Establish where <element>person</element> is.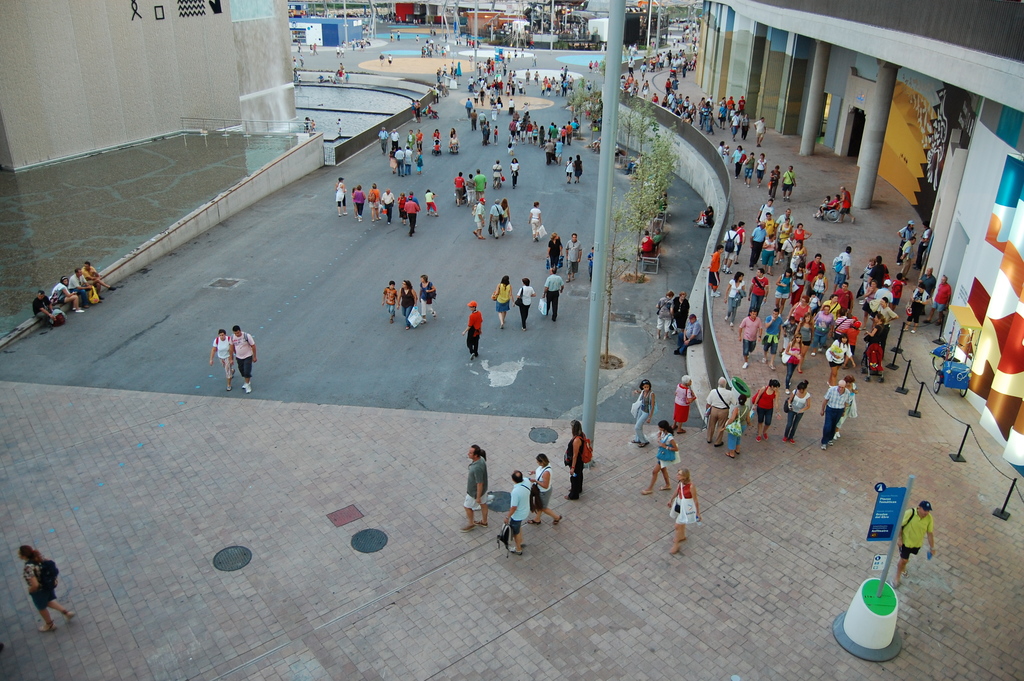
Established at 413, 99, 424, 126.
